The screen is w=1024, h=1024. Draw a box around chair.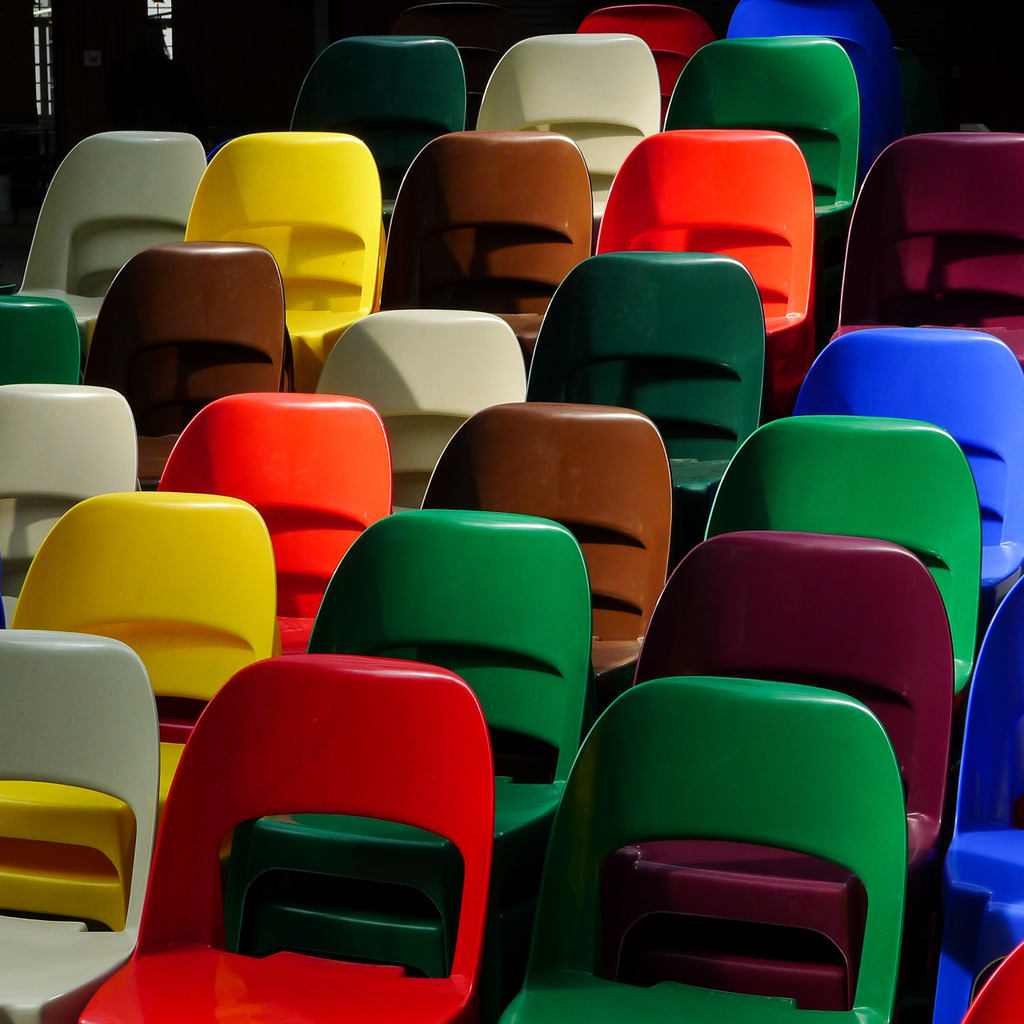
region(725, 0, 889, 166).
